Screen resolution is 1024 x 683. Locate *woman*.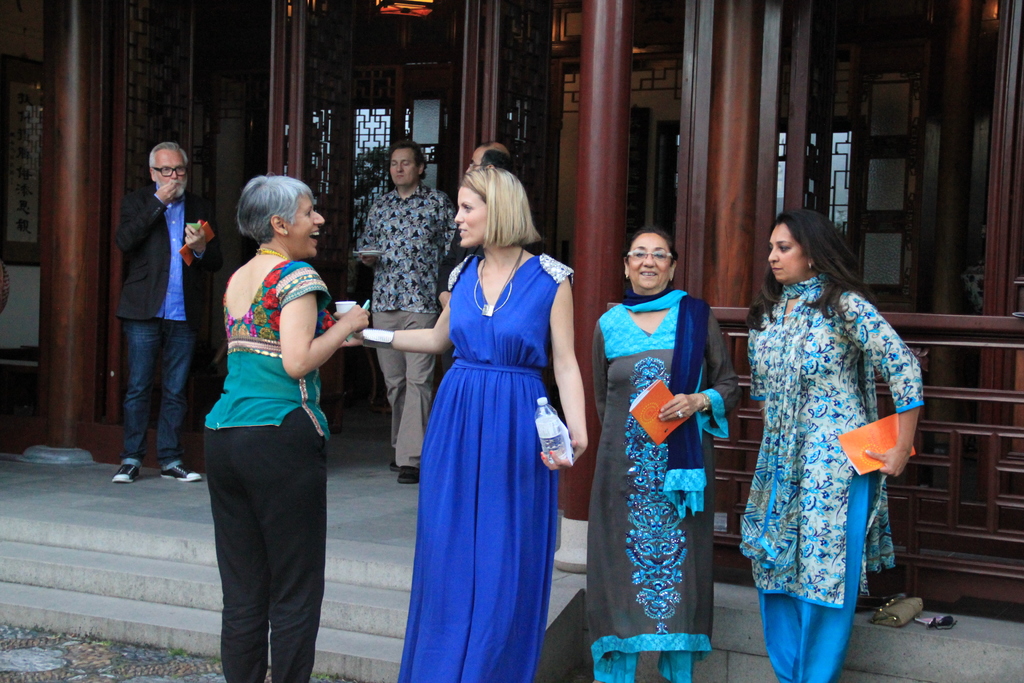
[left=591, top=230, right=740, bottom=682].
